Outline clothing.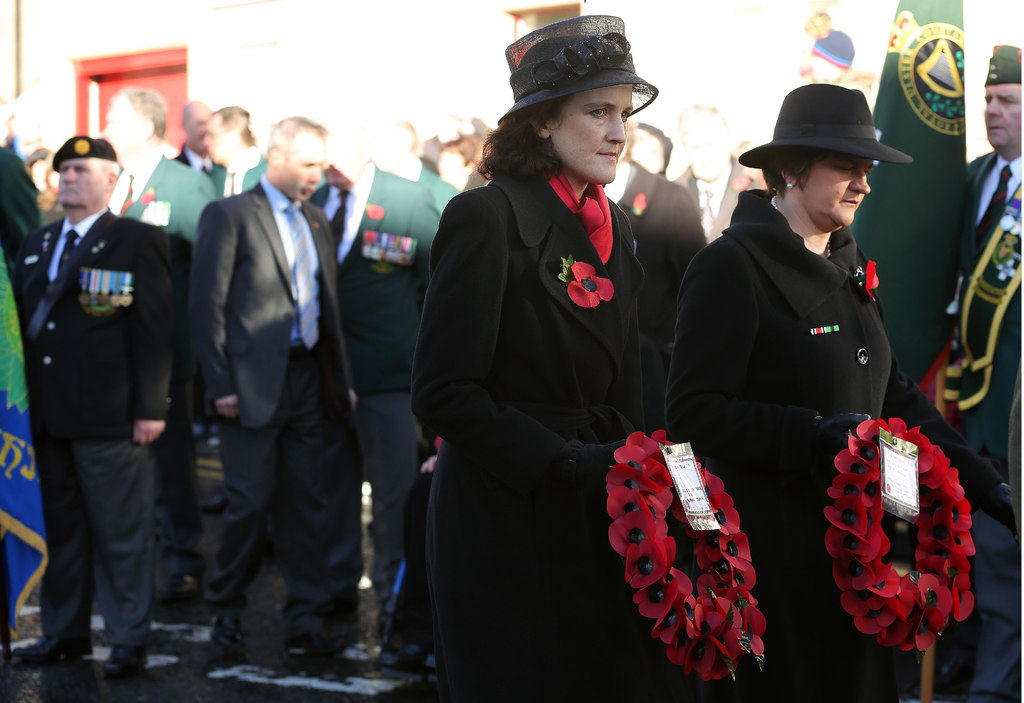
Outline: pyautogui.locateOnScreen(8, 216, 202, 673).
